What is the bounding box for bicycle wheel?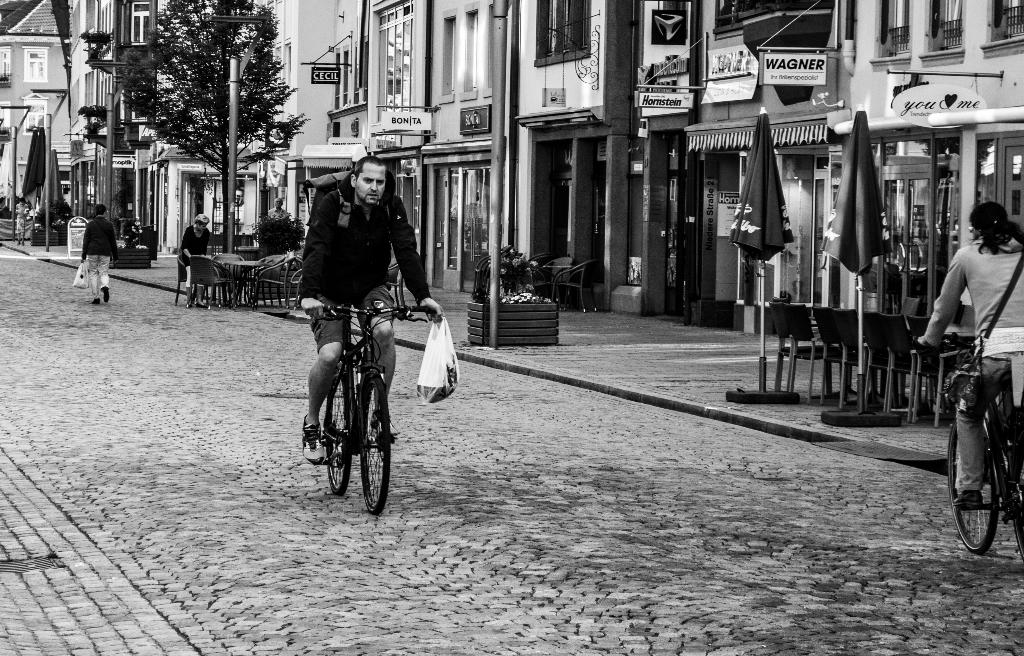
Rect(358, 379, 395, 517).
